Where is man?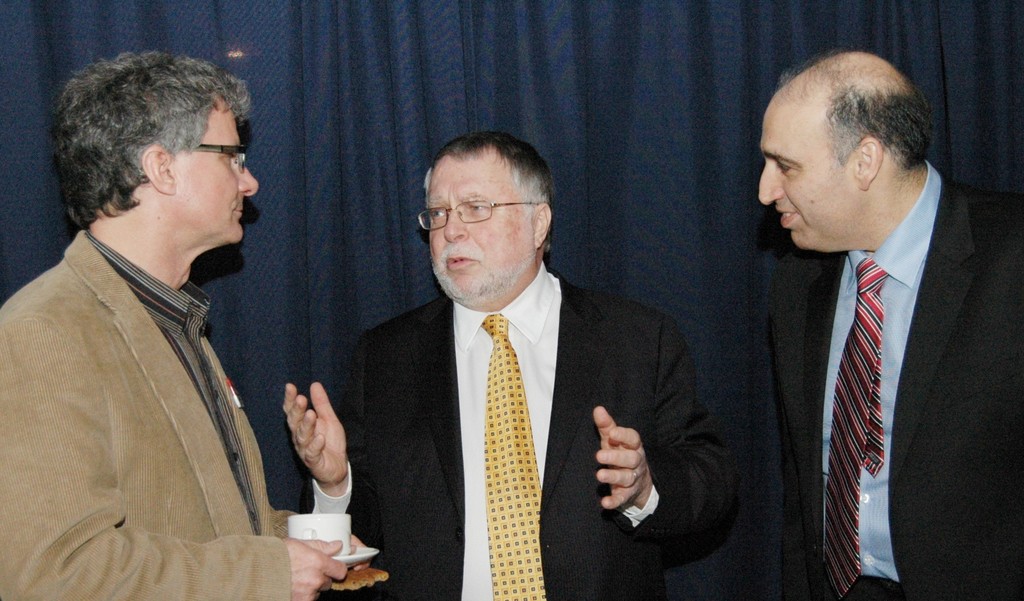
bbox=[280, 132, 739, 600].
